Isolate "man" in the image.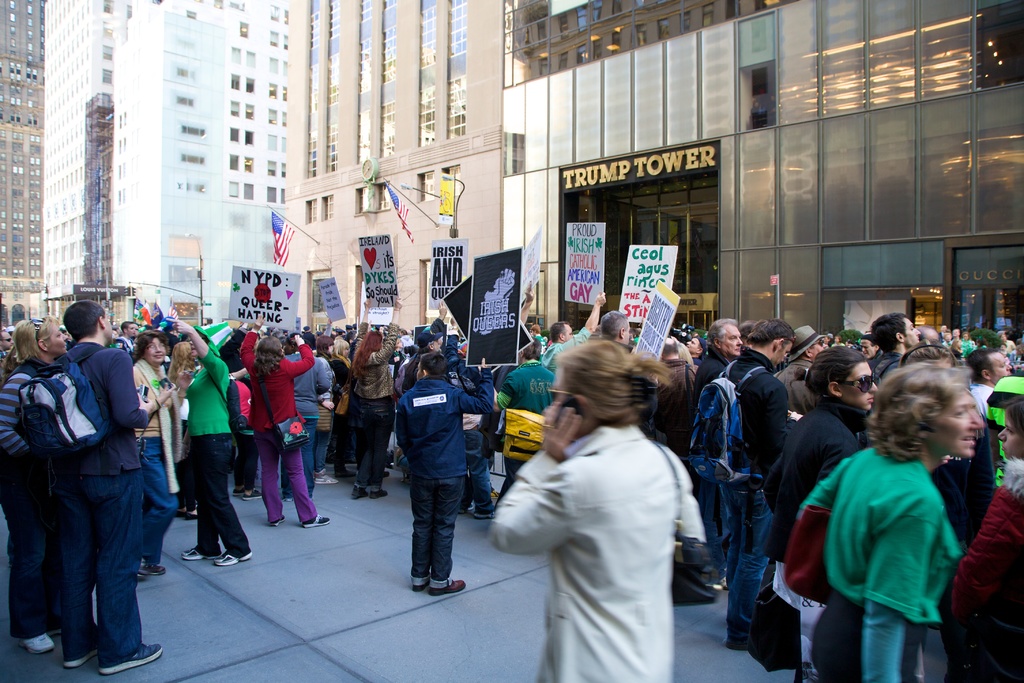
Isolated region: 600,313,634,353.
